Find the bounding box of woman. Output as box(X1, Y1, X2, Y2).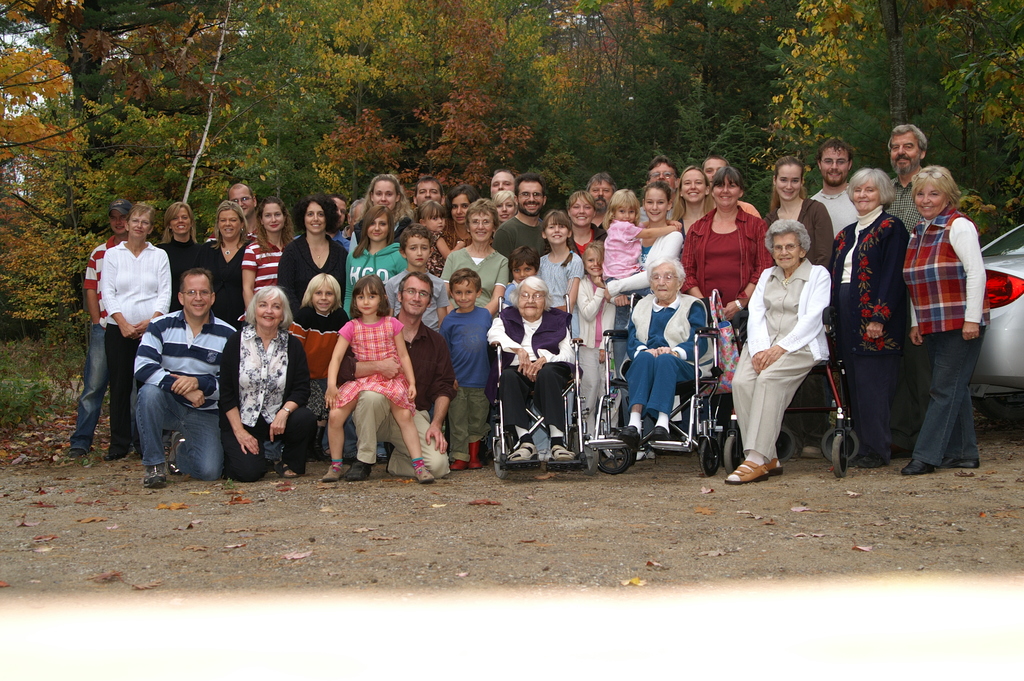
box(101, 203, 170, 461).
